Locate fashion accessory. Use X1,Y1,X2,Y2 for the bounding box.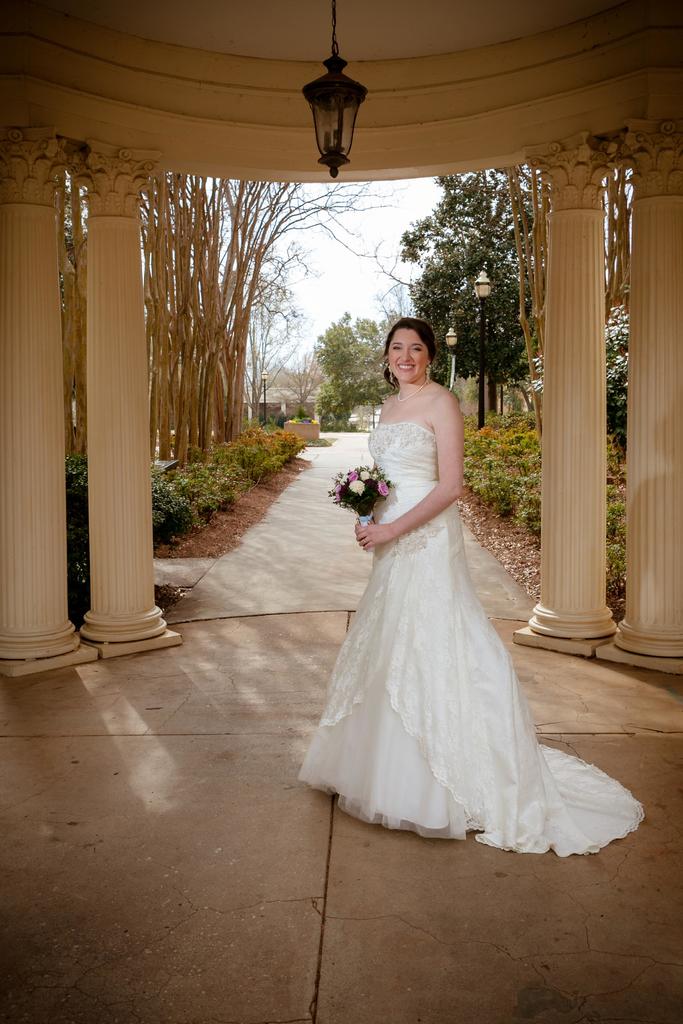
399,385,427,401.
